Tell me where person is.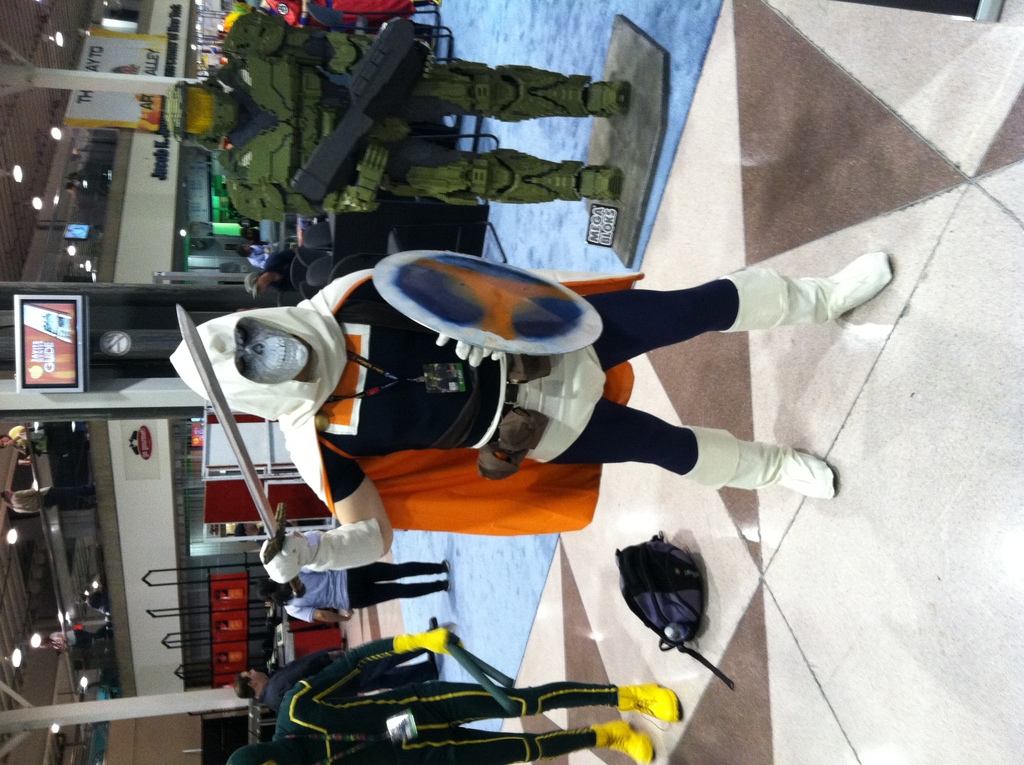
person is at bbox=(234, 611, 442, 708).
